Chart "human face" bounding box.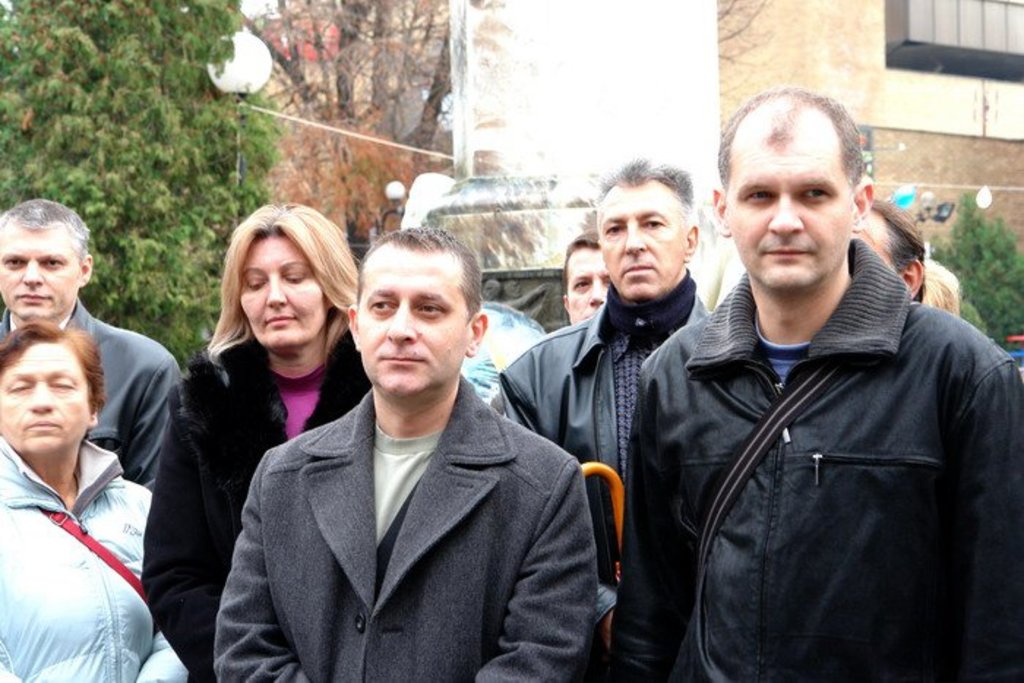
Charted: x1=865, y1=209, x2=892, y2=271.
